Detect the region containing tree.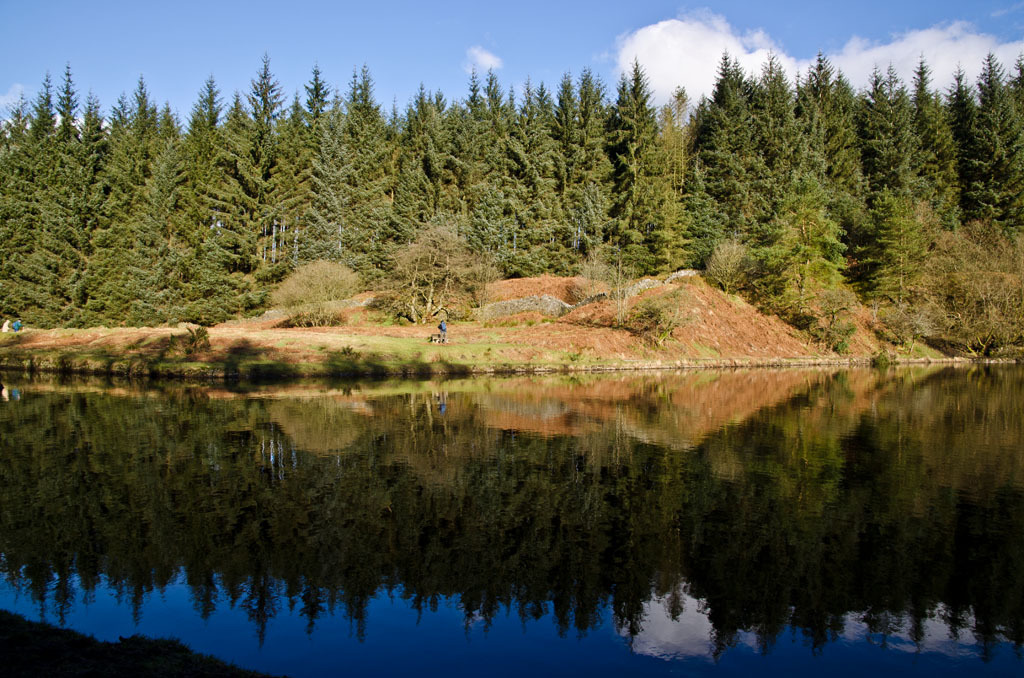
select_region(747, 44, 828, 201).
